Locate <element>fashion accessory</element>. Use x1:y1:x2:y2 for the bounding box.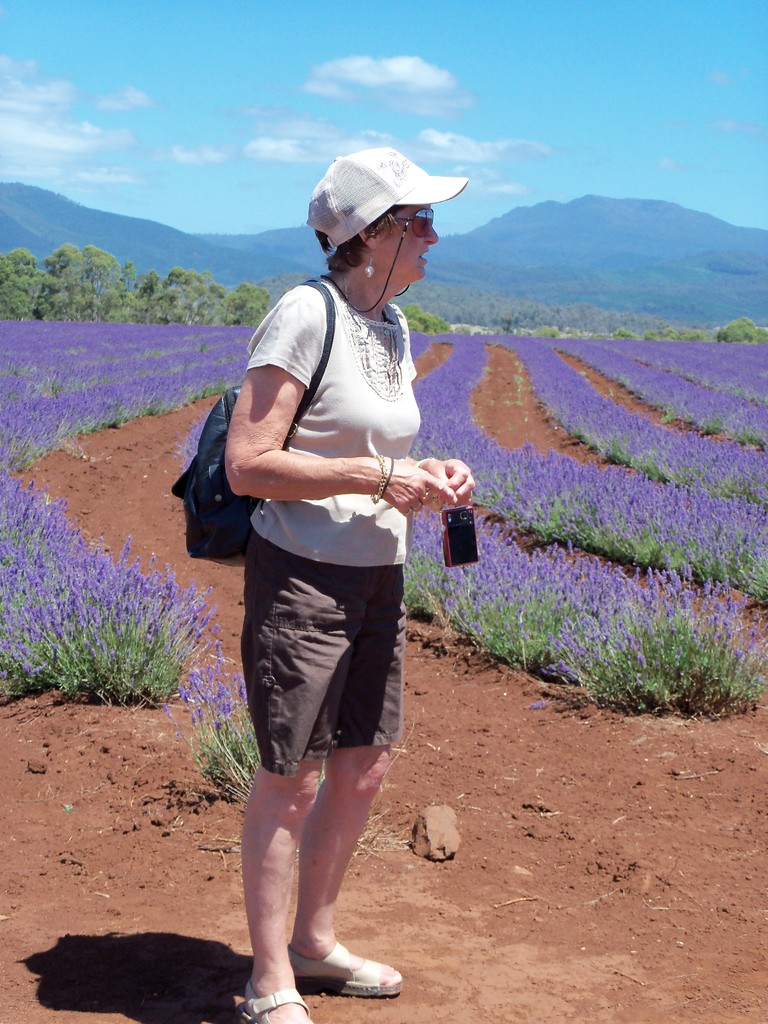
230:981:310:1023.
